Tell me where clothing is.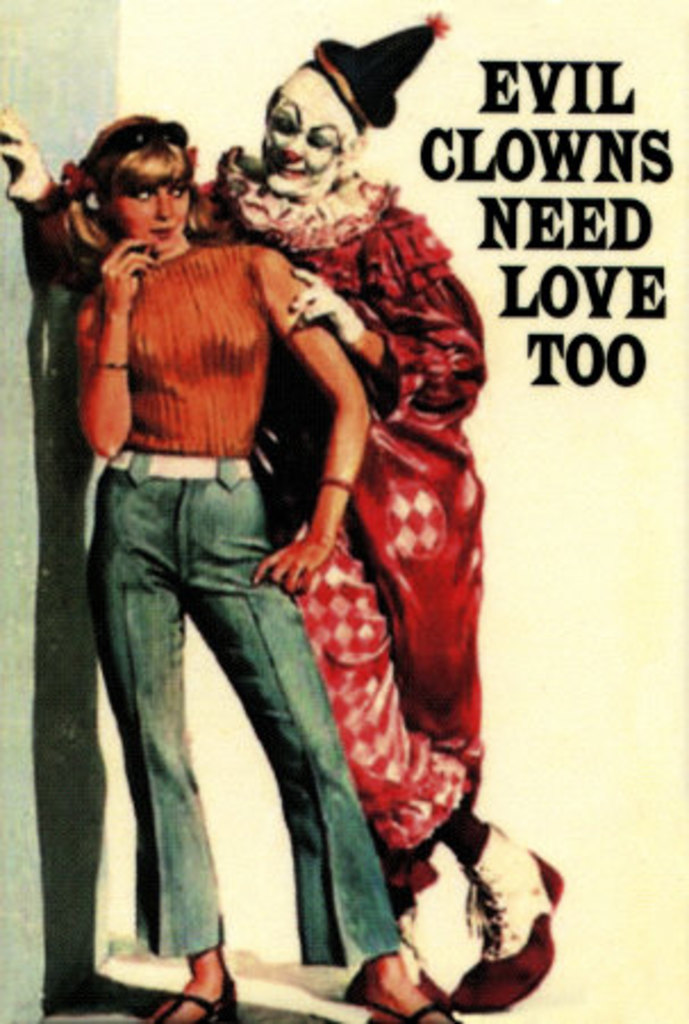
clothing is at l=39, t=187, r=514, b=858.
